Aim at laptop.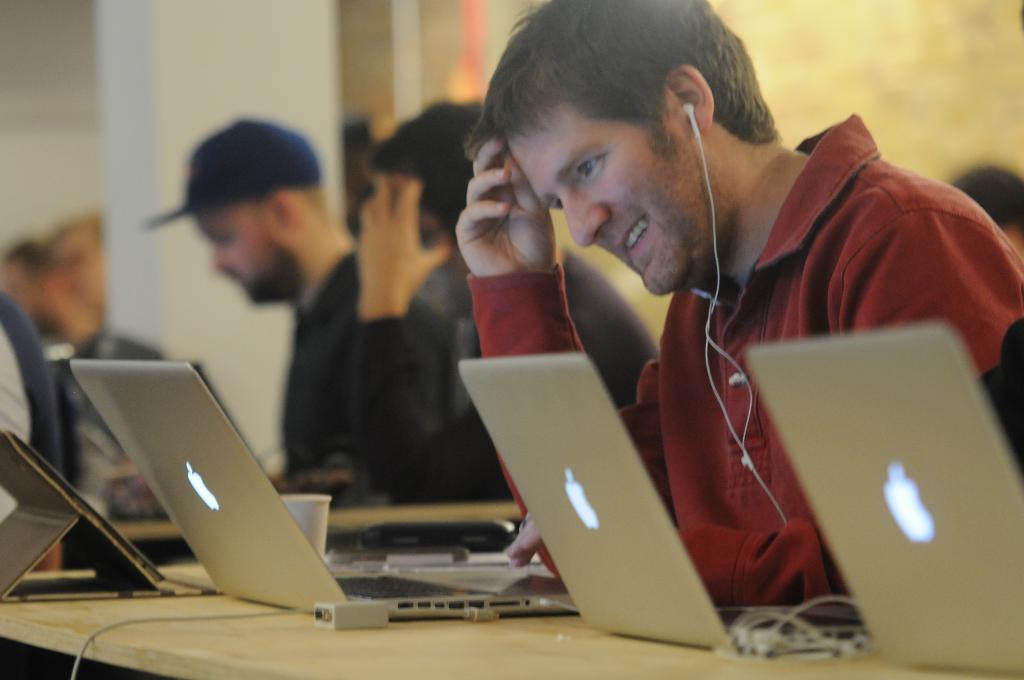
Aimed at bbox=[741, 318, 1023, 672].
